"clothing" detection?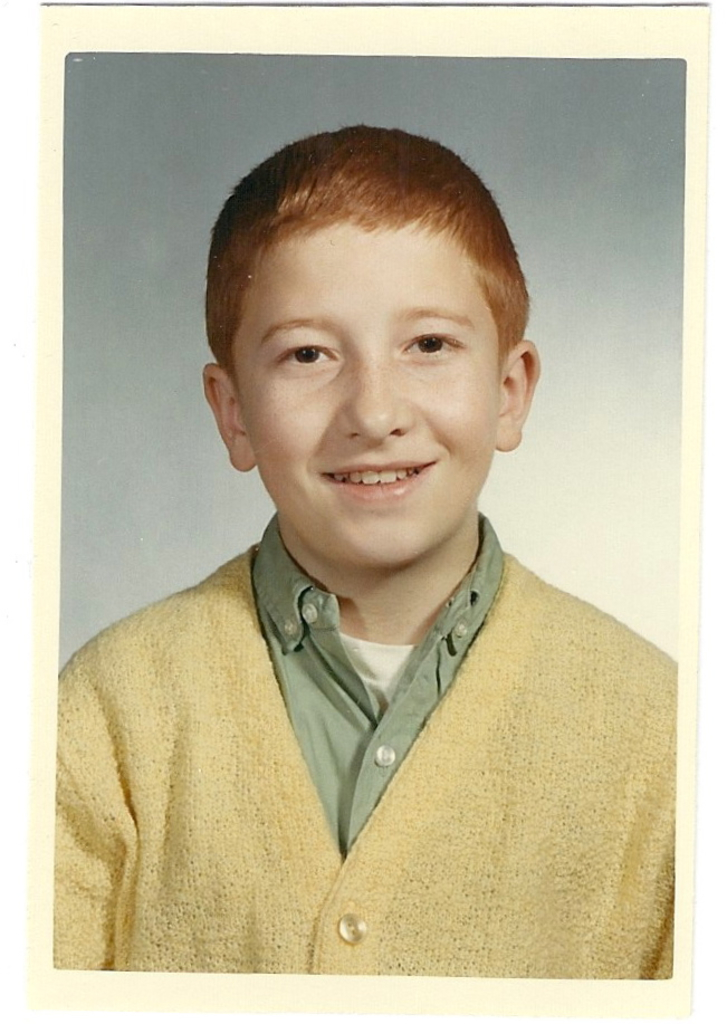
bbox(48, 517, 671, 965)
